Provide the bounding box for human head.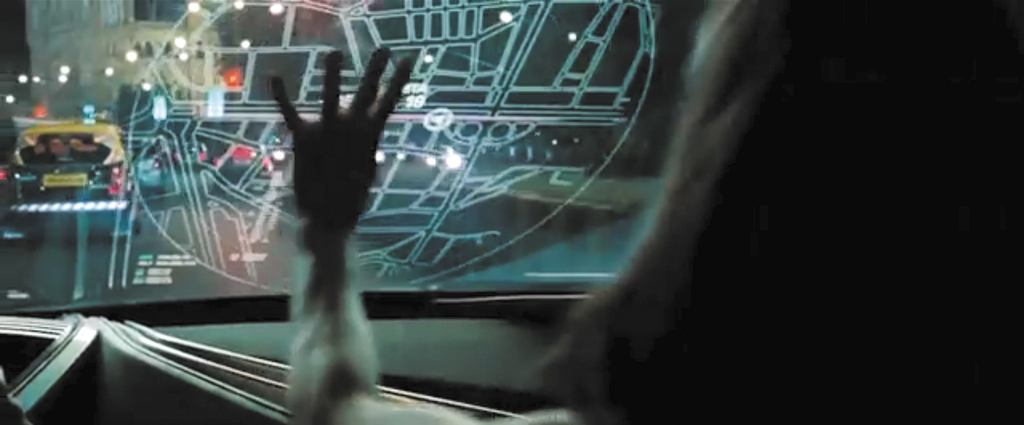
bbox=[67, 130, 93, 155].
